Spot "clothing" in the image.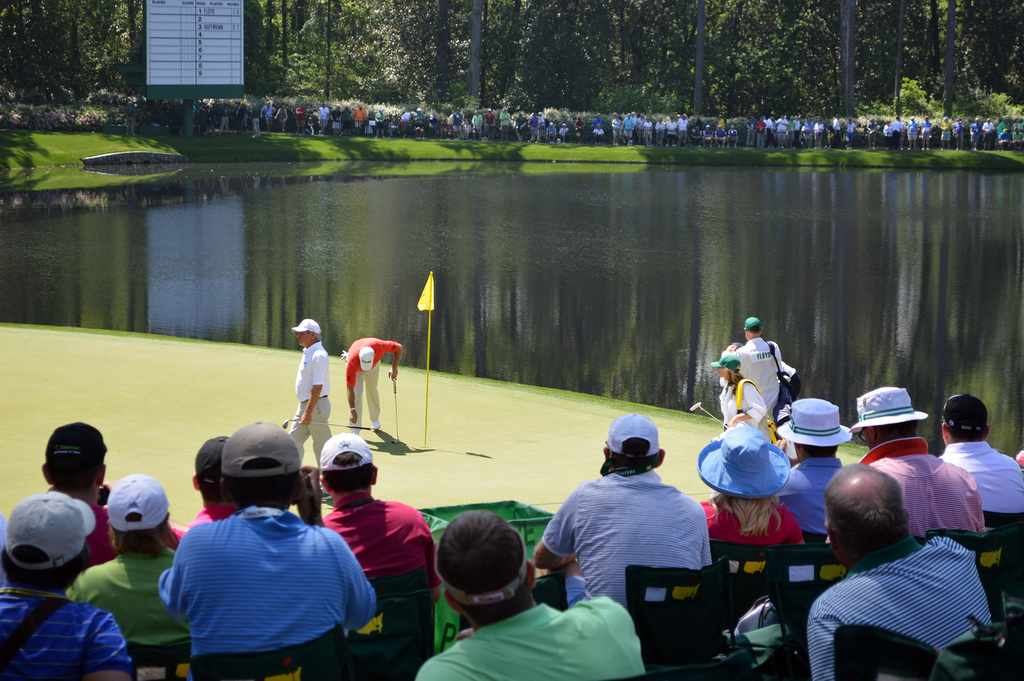
"clothing" found at detection(811, 532, 989, 680).
